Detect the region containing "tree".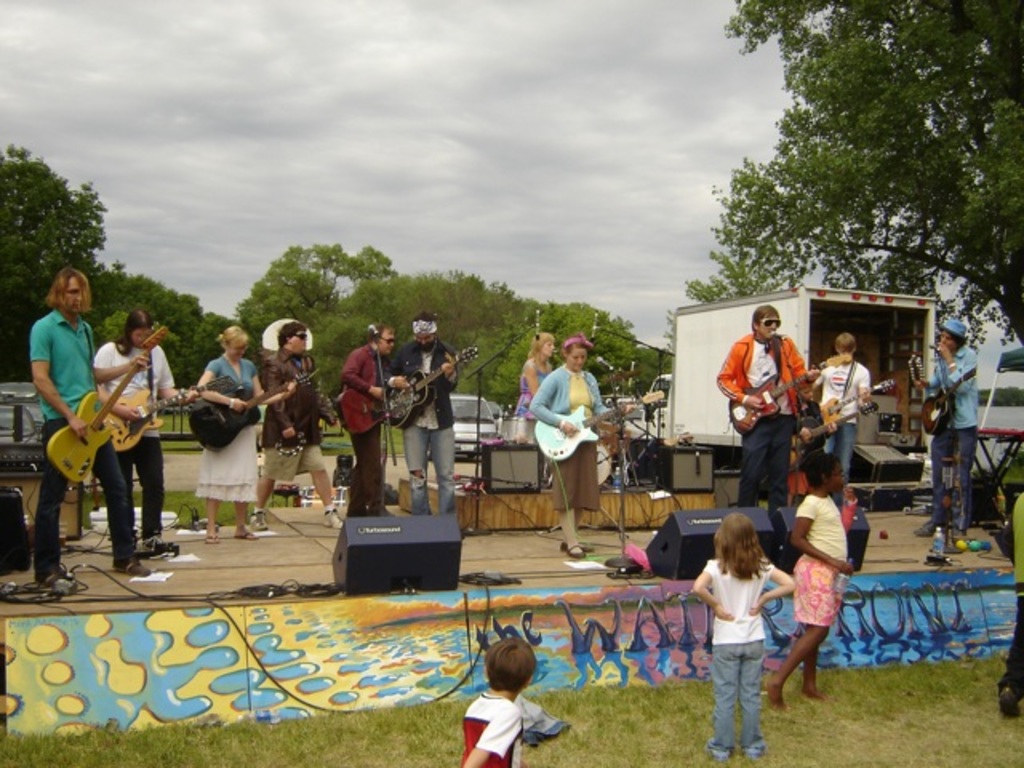
(0,136,112,390).
